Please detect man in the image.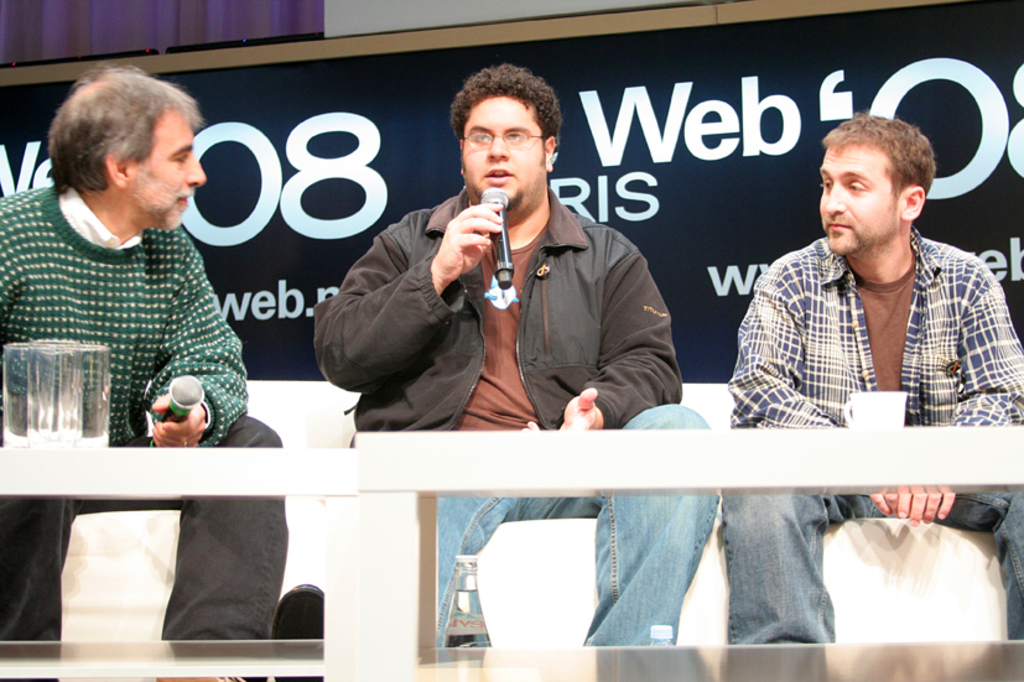
bbox(709, 109, 1023, 640).
